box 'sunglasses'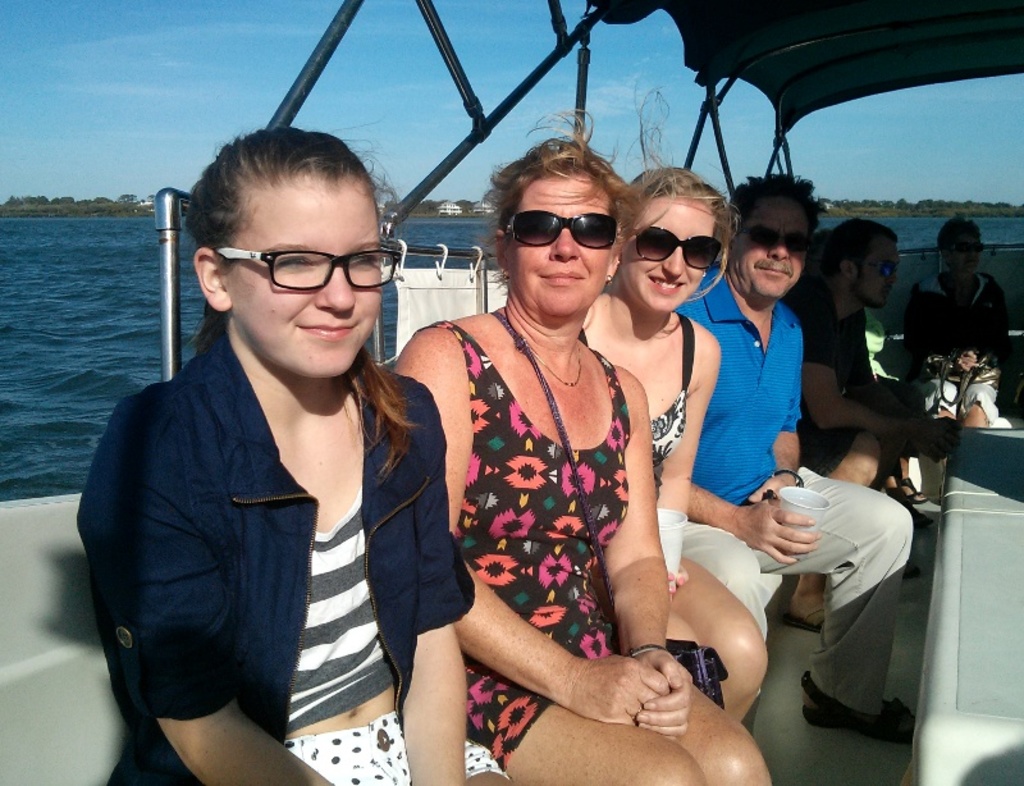
(500,214,622,251)
